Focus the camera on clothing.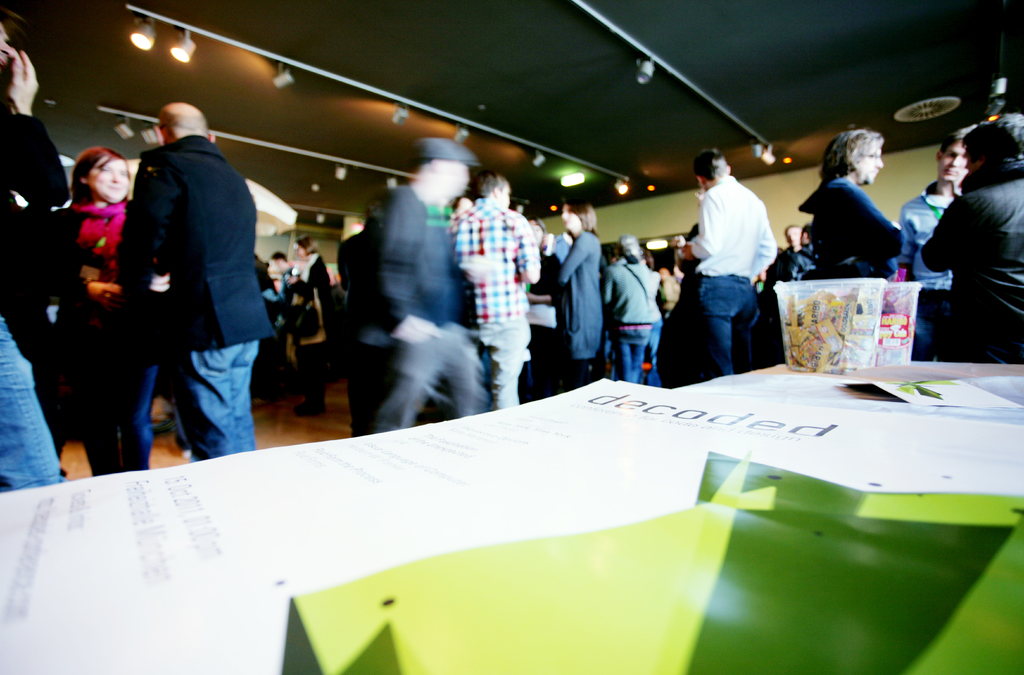
Focus region: rect(59, 293, 157, 478).
